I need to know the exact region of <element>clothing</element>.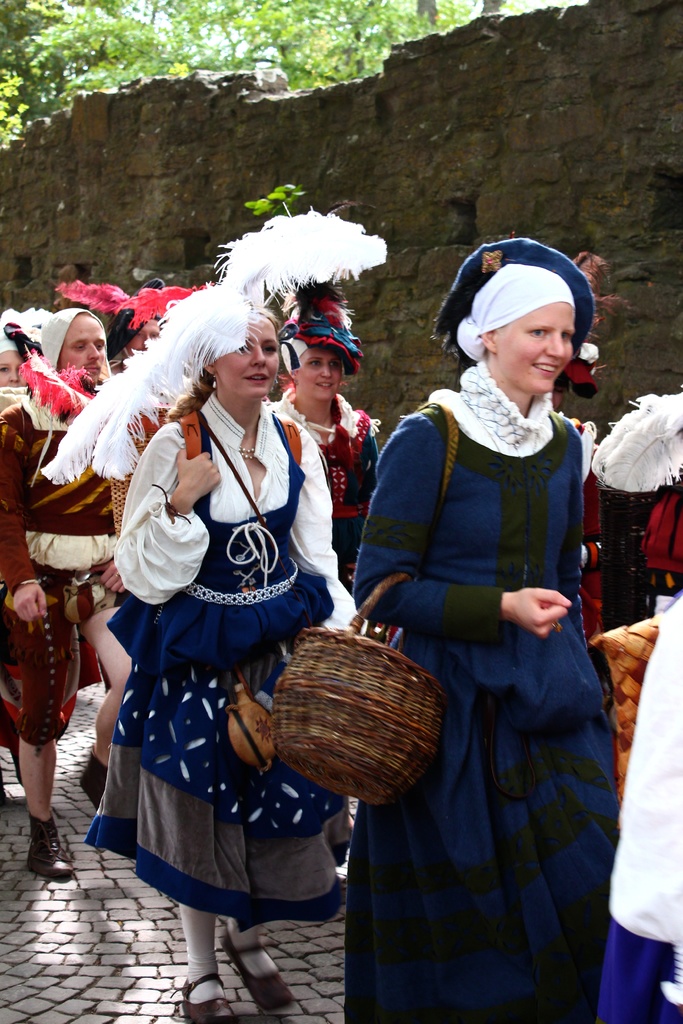
Region: crop(0, 386, 109, 745).
